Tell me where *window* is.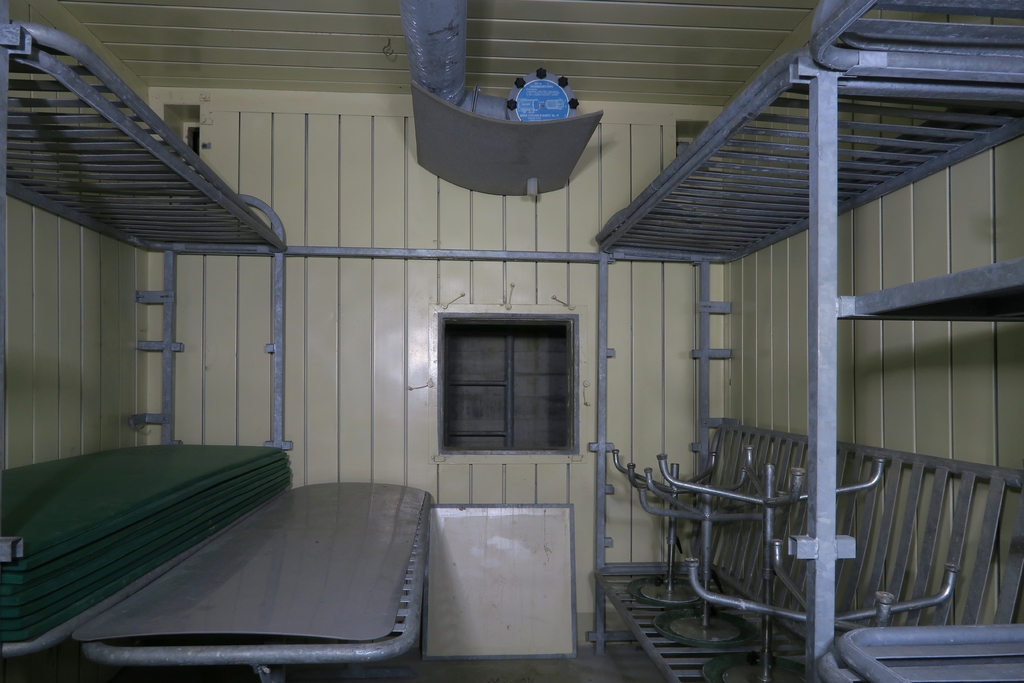
*window* is at {"x1": 434, "y1": 309, "x2": 580, "y2": 449}.
